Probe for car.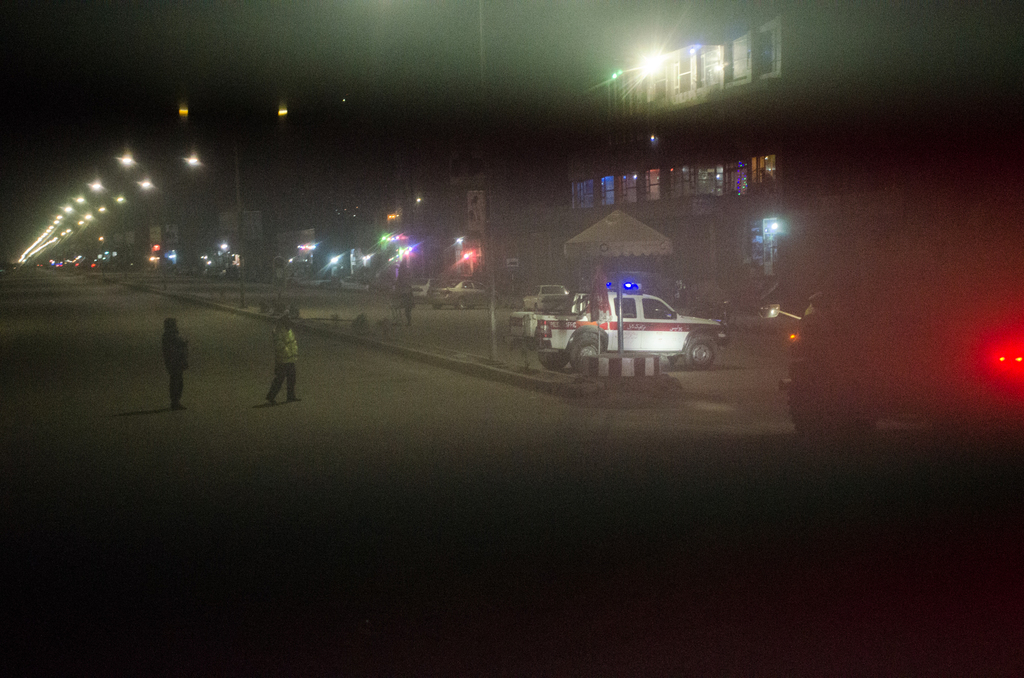
Probe result: left=410, top=272, right=435, bottom=299.
